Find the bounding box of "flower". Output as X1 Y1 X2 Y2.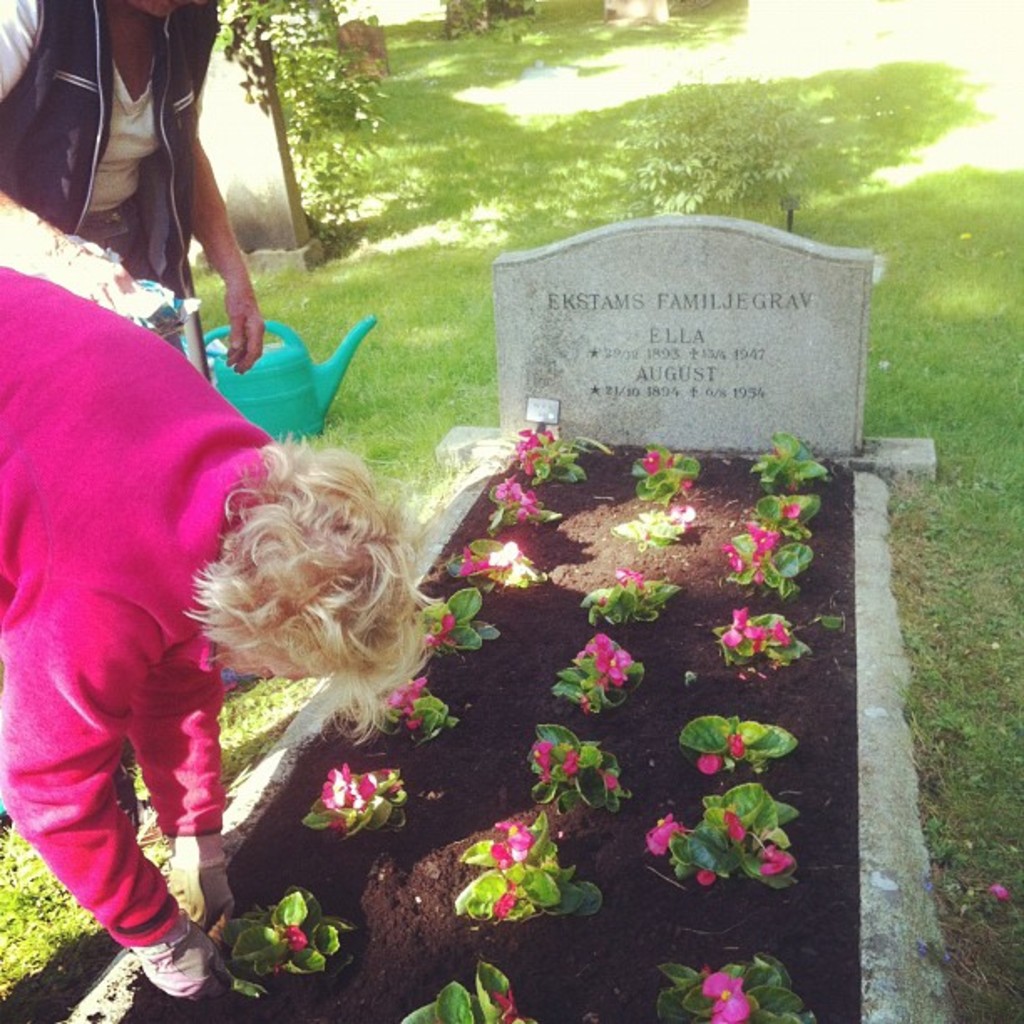
529 740 552 788.
